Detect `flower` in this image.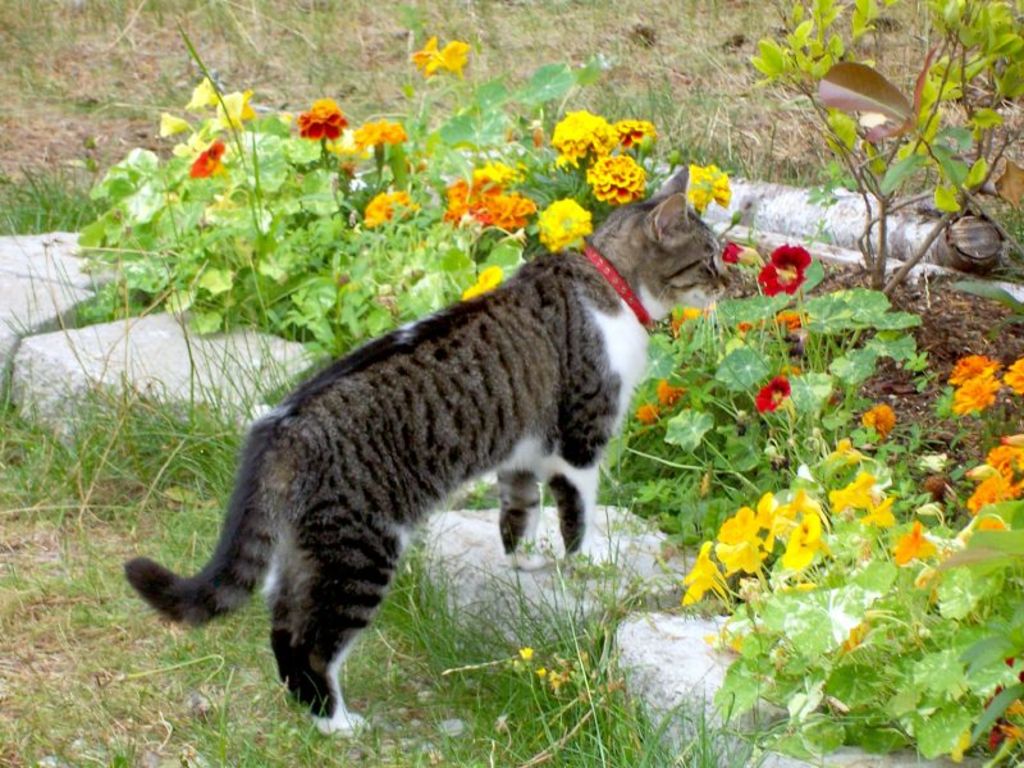
Detection: region(273, 83, 355, 148).
